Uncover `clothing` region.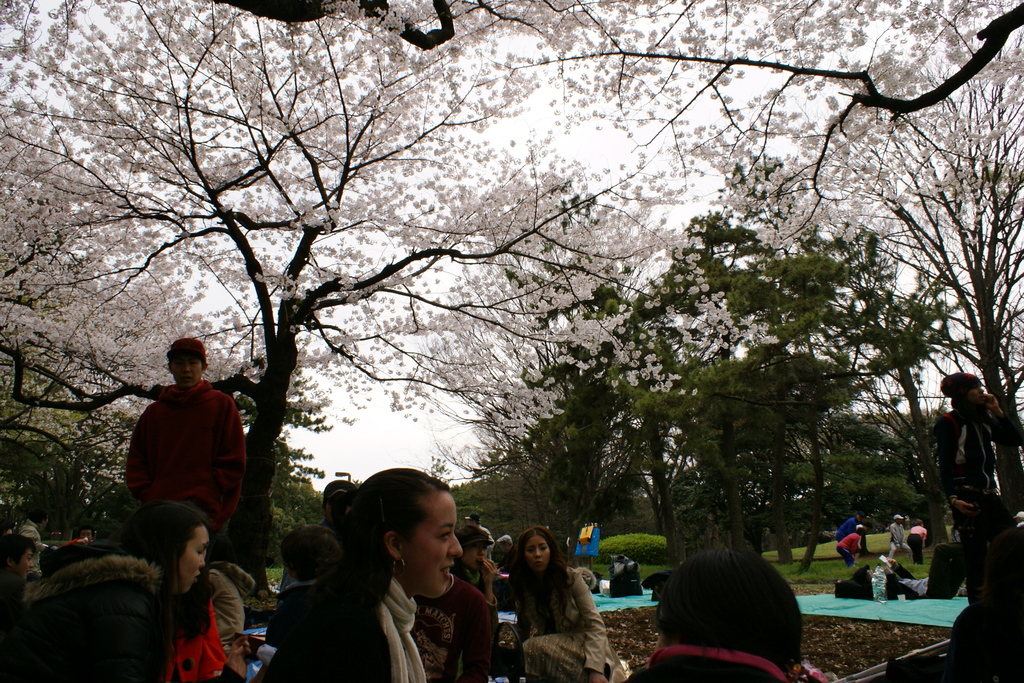
Uncovered: 524,561,618,682.
